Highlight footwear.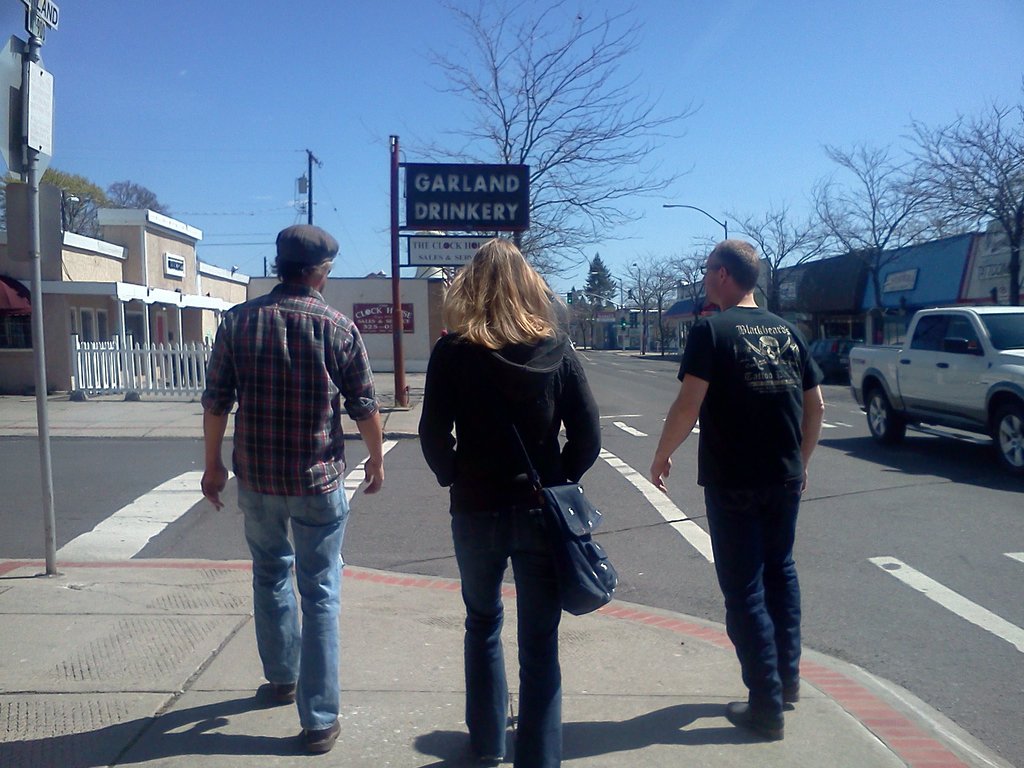
Highlighted region: <region>252, 675, 298, 705</region>.
